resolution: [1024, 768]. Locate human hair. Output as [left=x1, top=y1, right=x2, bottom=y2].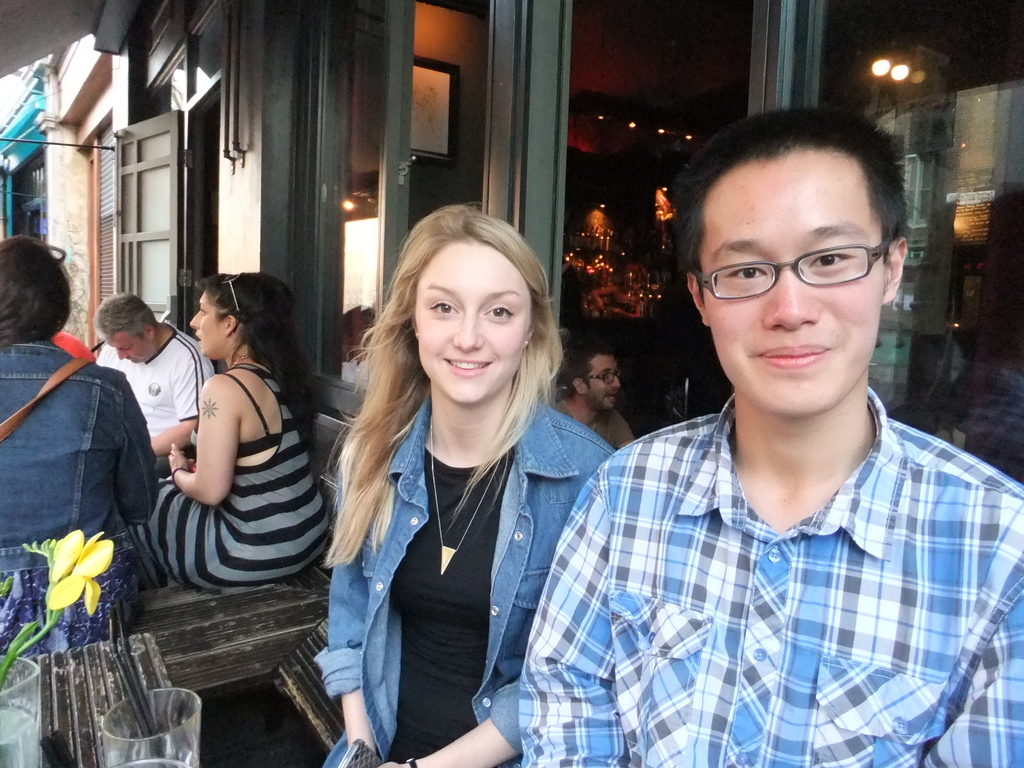
[left=323, top=200, right=565, bottom=569].
